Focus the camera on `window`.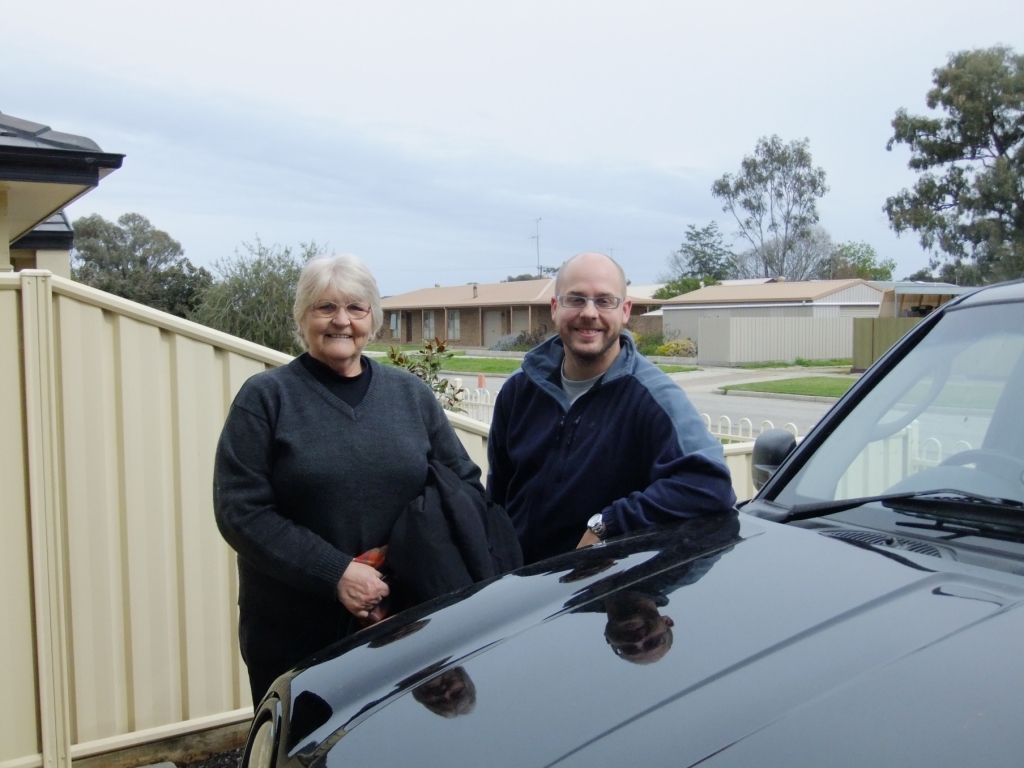
Focus region: select_region(392, 313, 401, 340).
